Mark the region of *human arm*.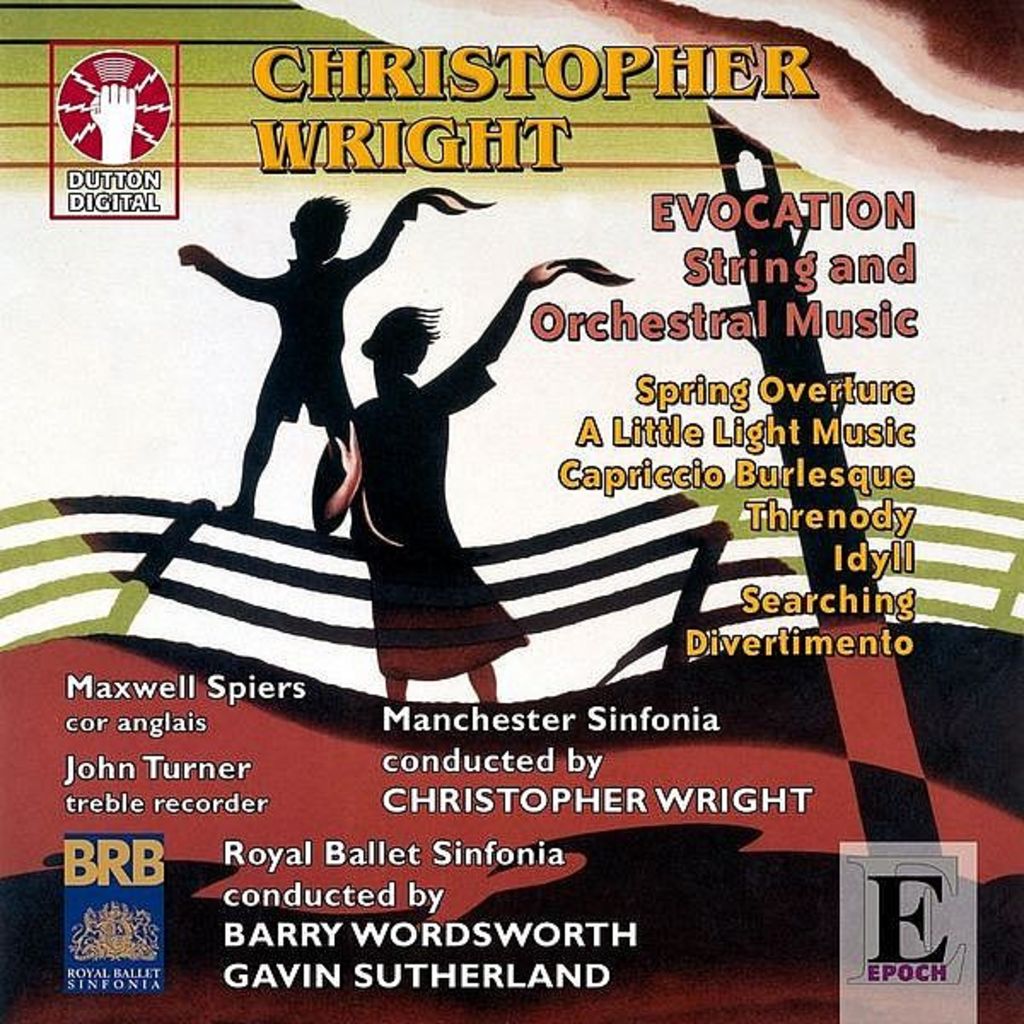
Region: <bbox>181, 247, 261, 302</bbox>.
